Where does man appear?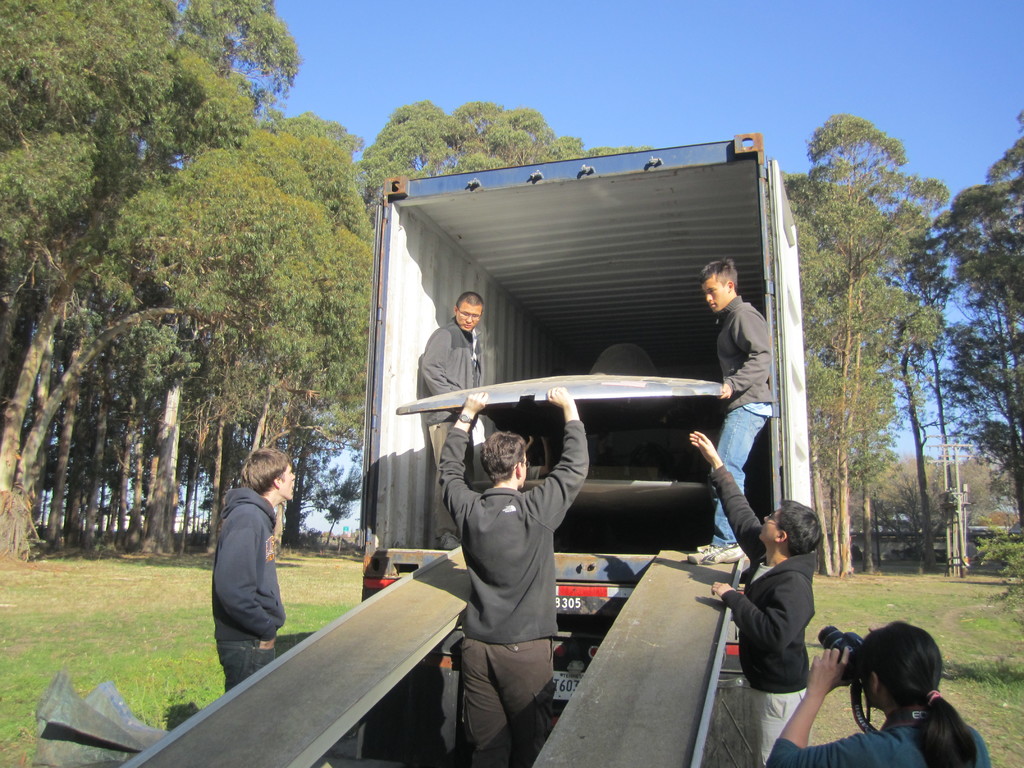
Appears at box=[417, 292, 486, 553].
